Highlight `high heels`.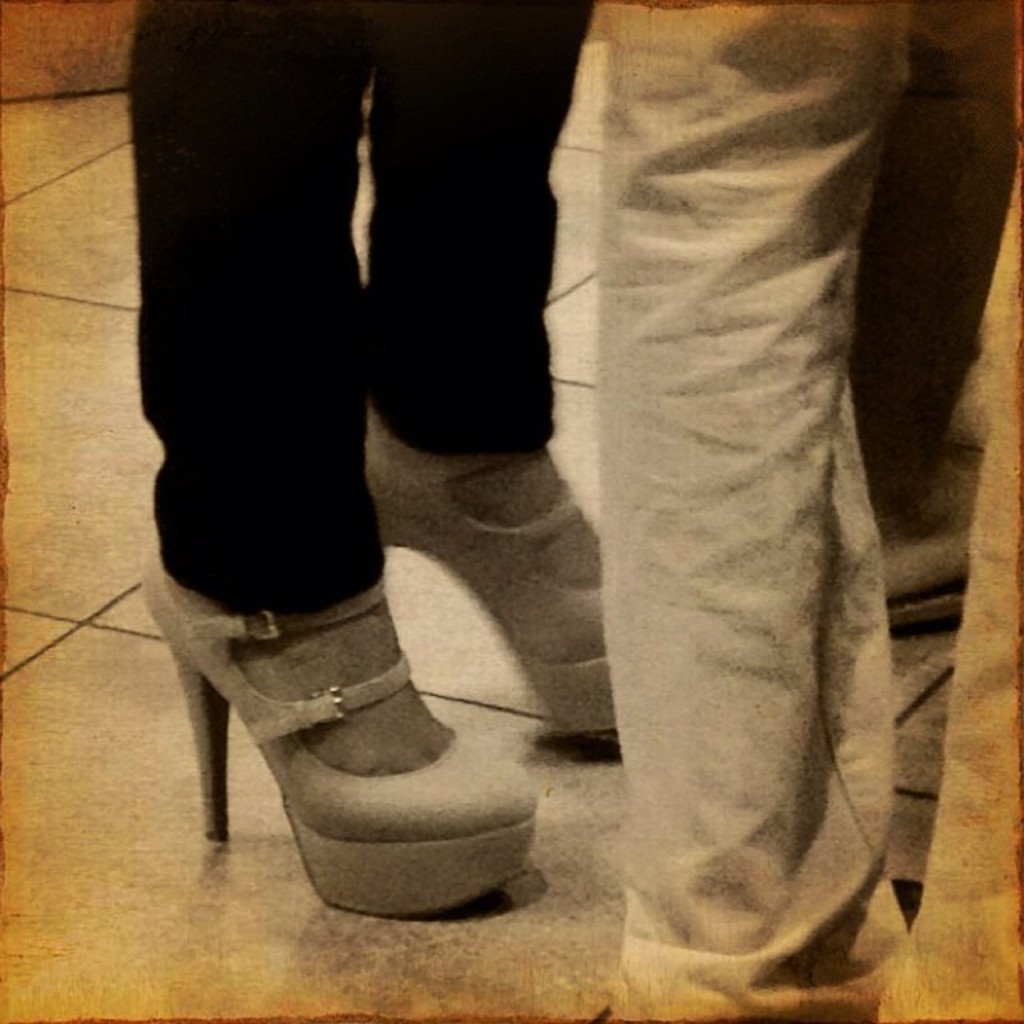
Highlighted region: (360, 403, 622, 744).
